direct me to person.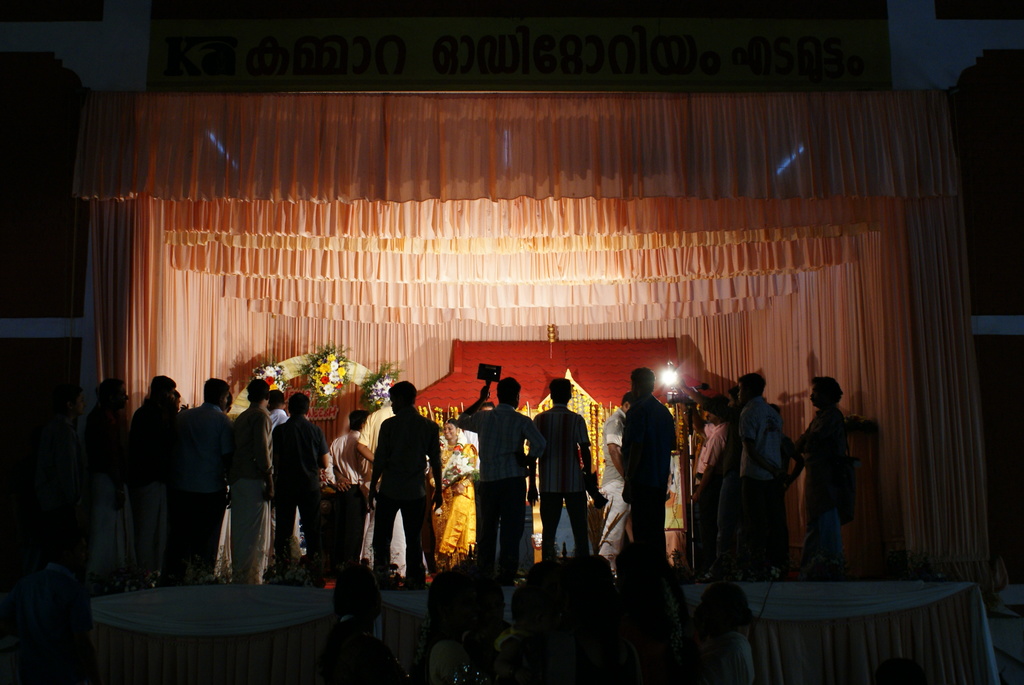
Direction: 93 381 130 581.
